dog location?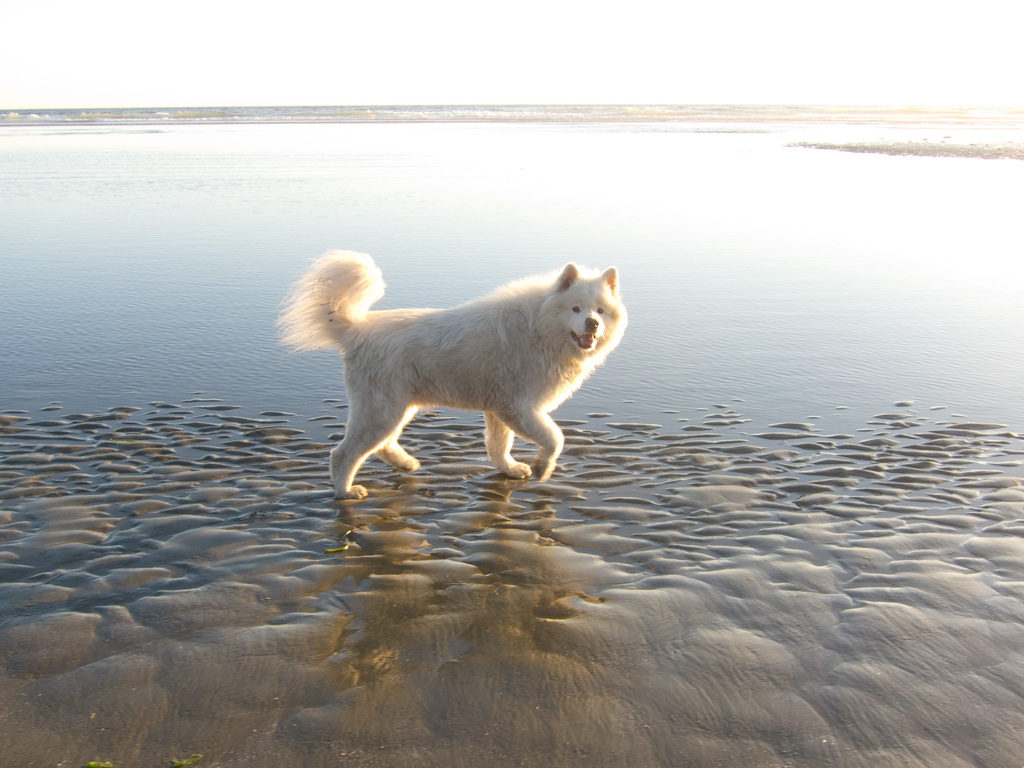
275/246/631/498
